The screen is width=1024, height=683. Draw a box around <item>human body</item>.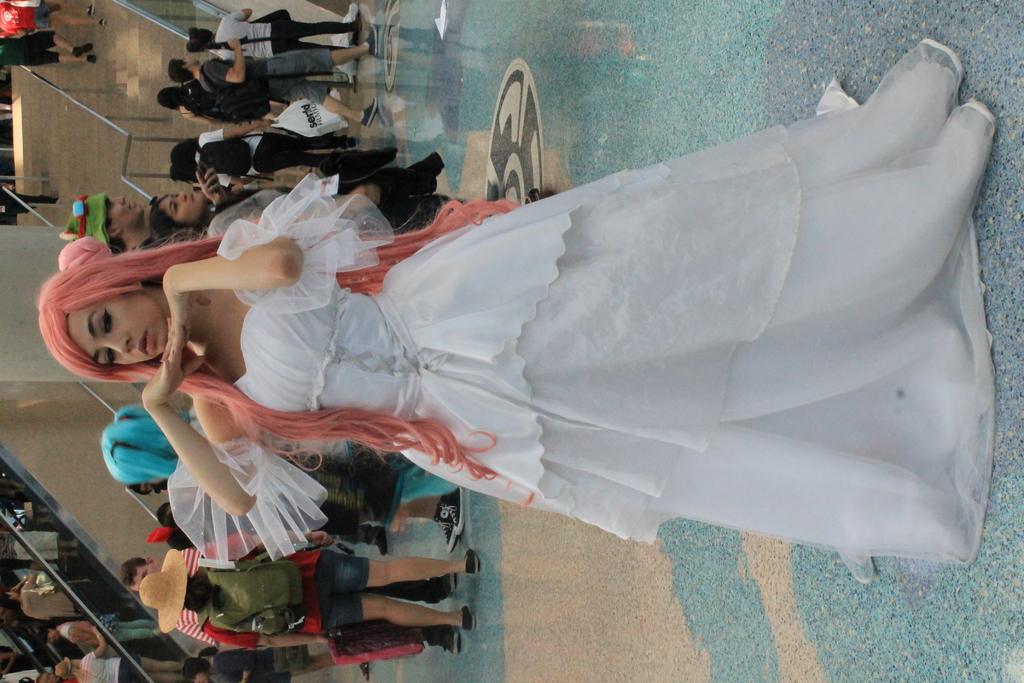
180 86 909 595.
